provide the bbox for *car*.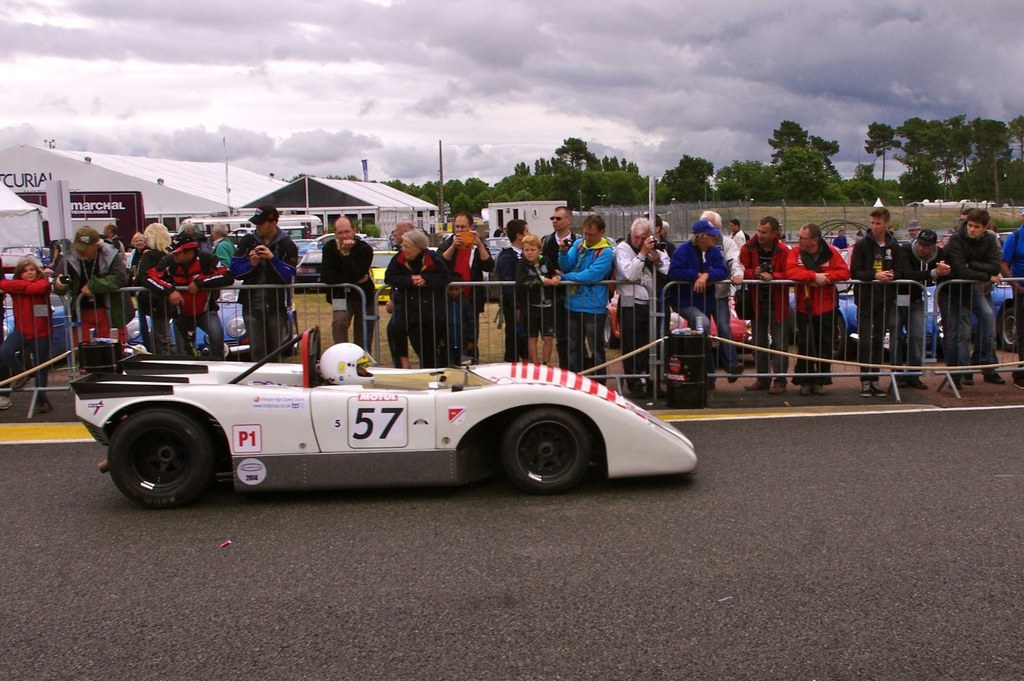
(602, 293, 687, 340).
